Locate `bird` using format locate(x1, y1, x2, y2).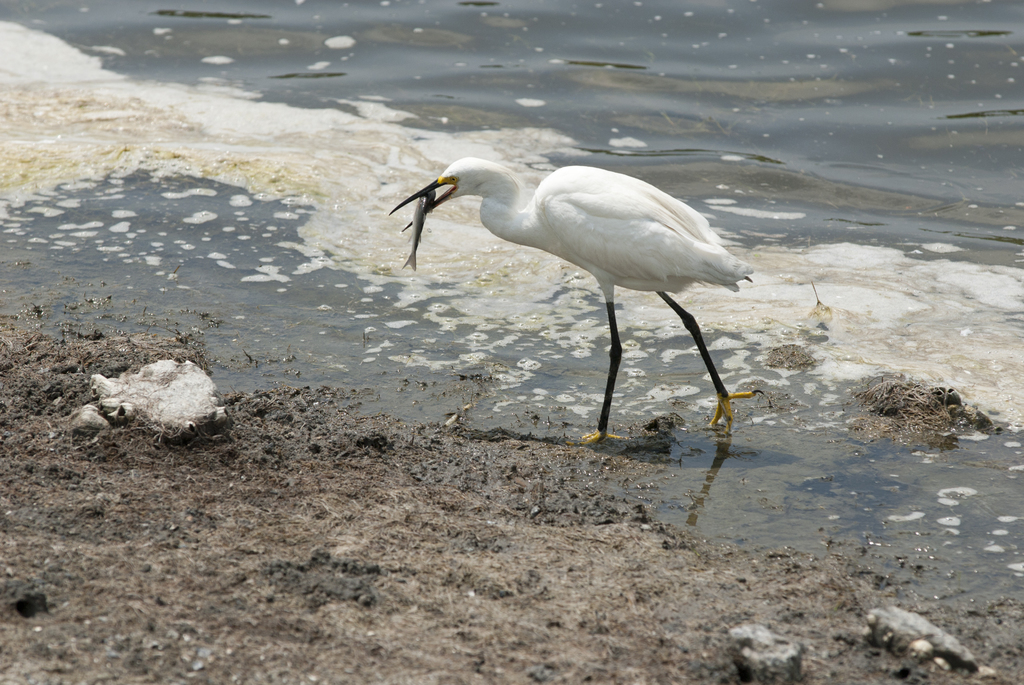
locate(380, 155, 761, 446).
